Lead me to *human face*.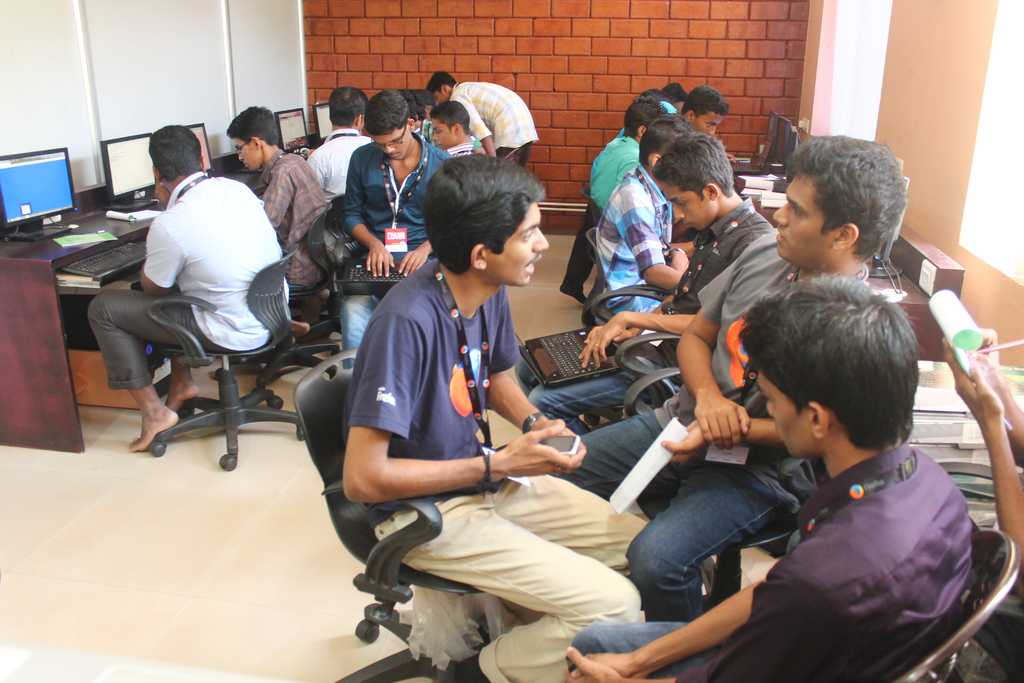
Lead to bbox(488, 203, 552, 290).
